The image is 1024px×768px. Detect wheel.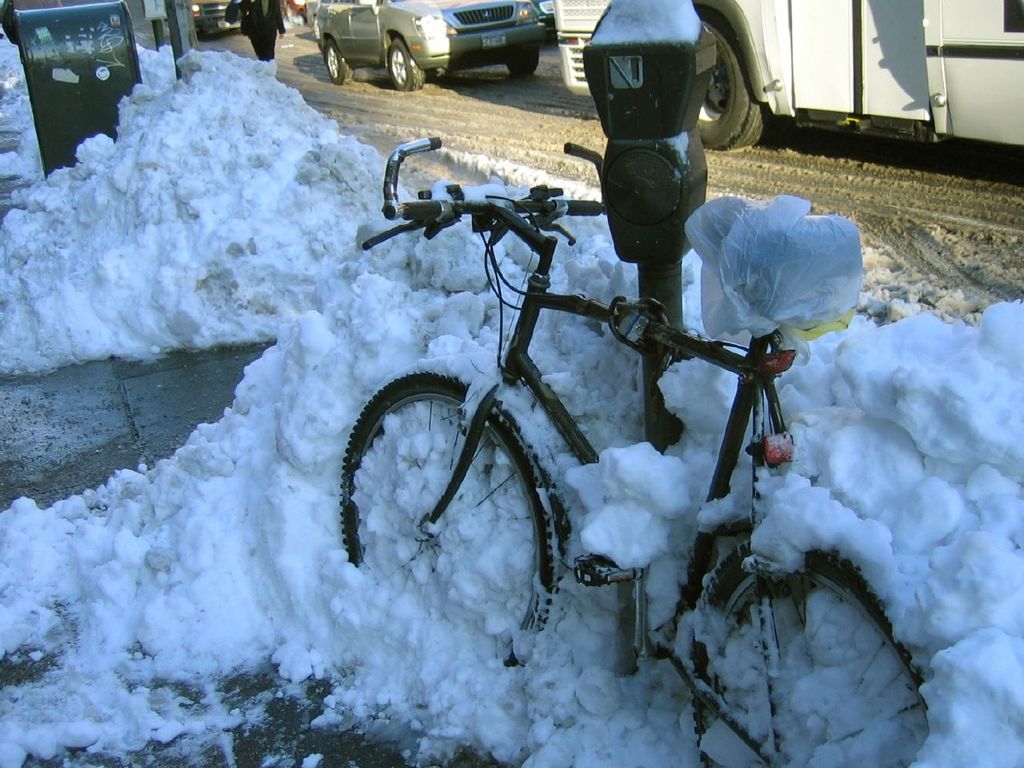
Detection: 388 34 424 95.
